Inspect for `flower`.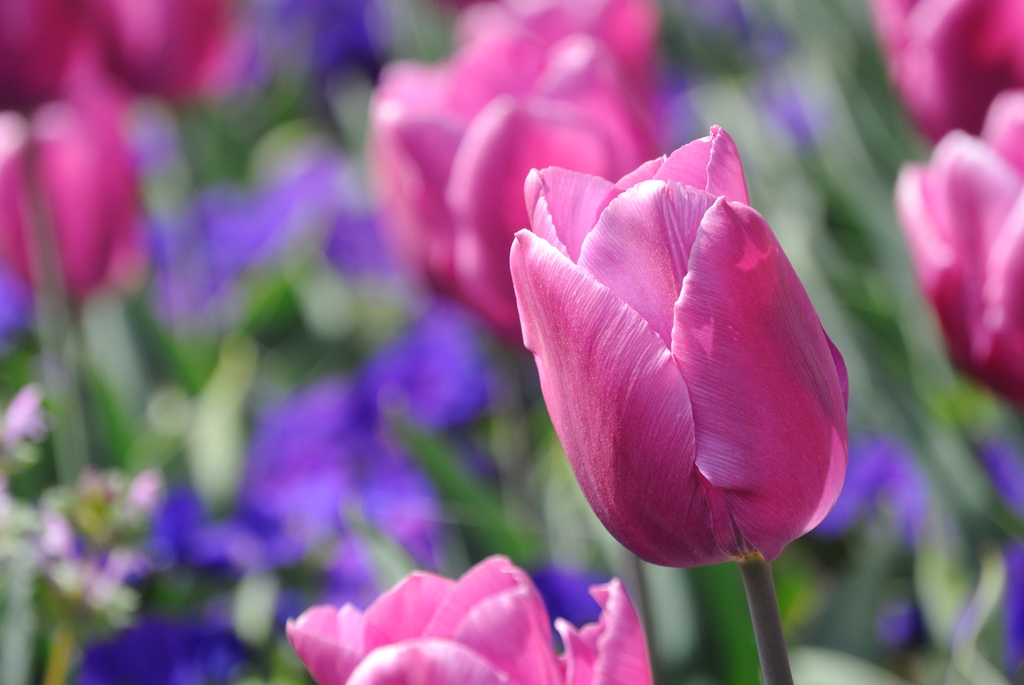
Inspection: detection(511, 122, 849, 578).
